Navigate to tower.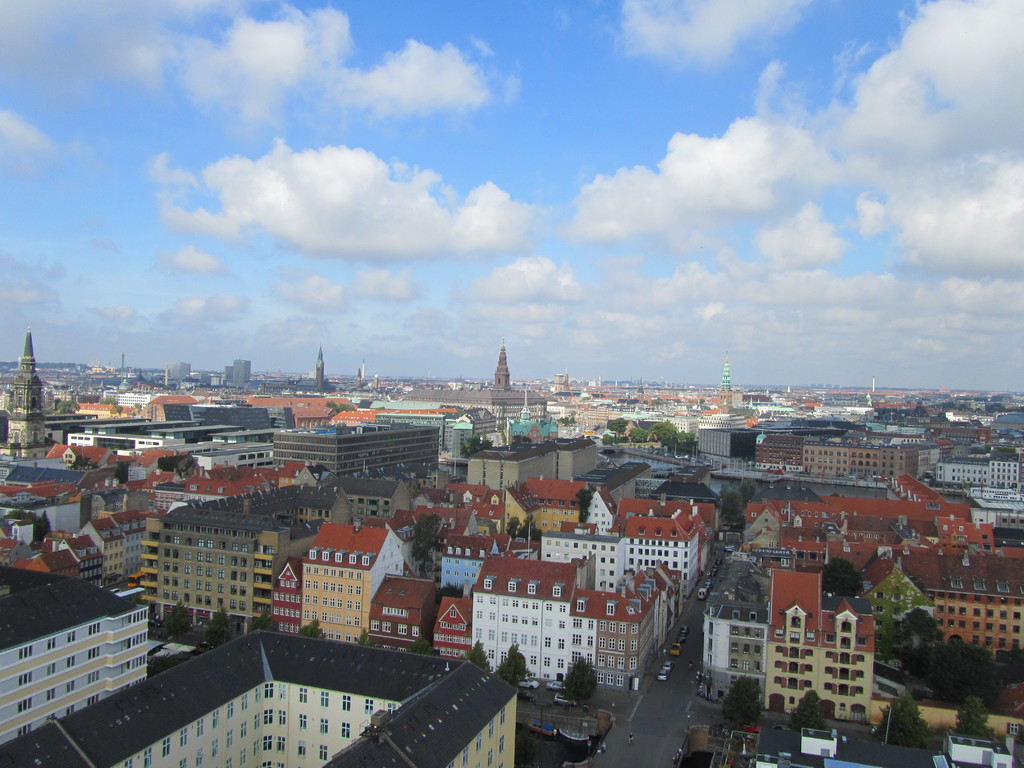
Navigation target: bbox(0, 332, 54, 460).
